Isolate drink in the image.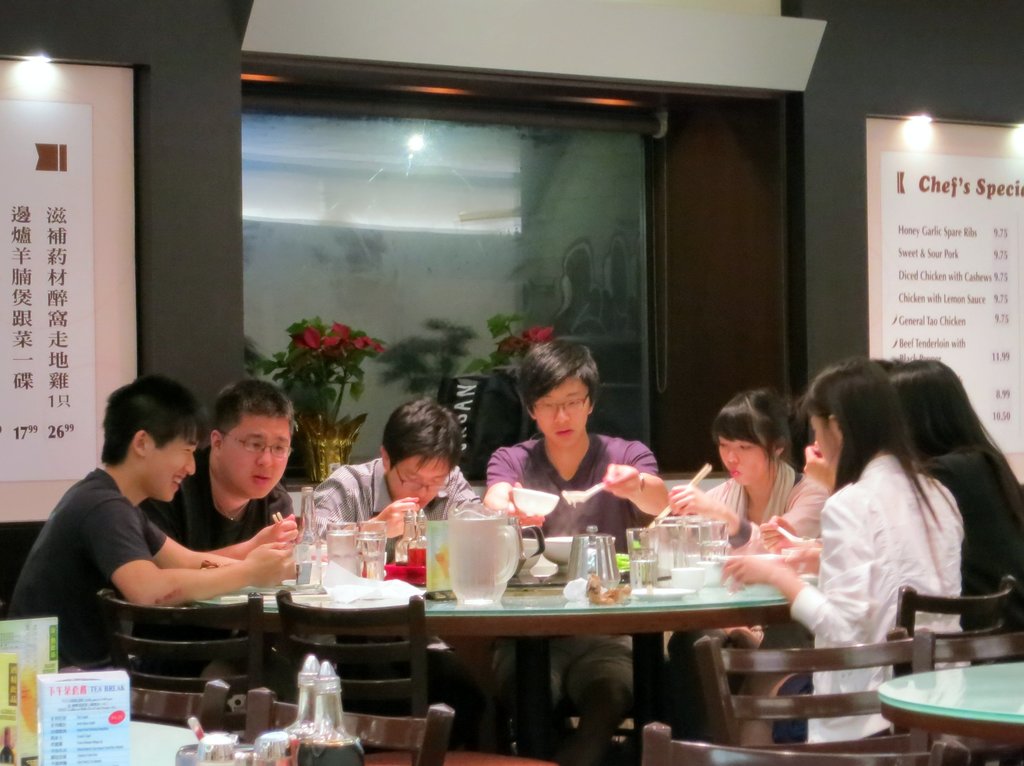
Isolated region: 357, 535, 385, 579.
